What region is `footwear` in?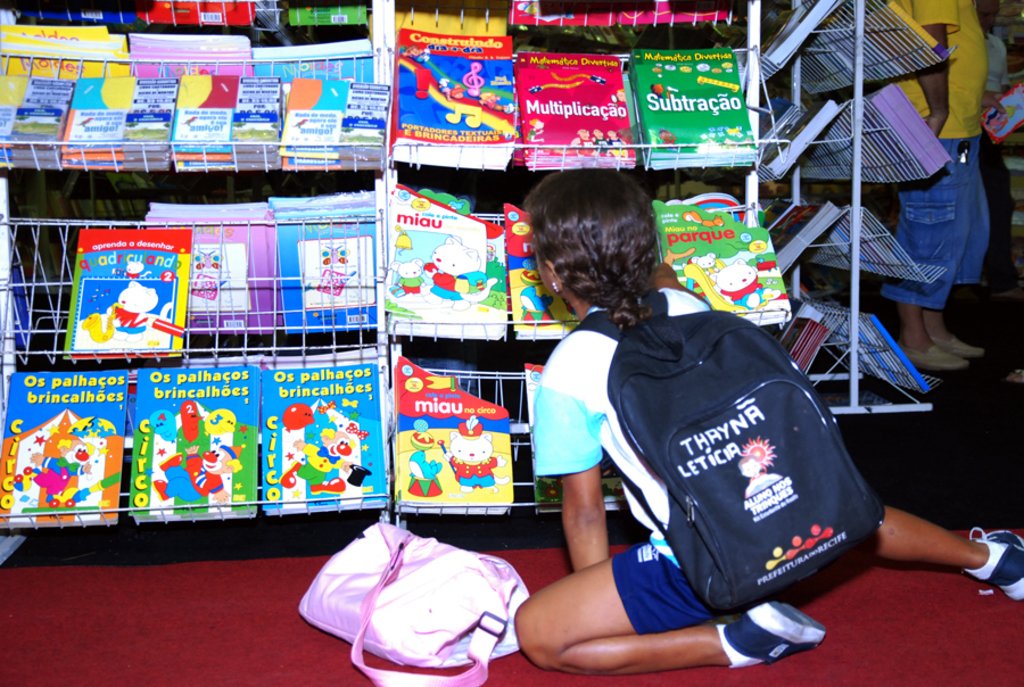
(722,599,828,665).
